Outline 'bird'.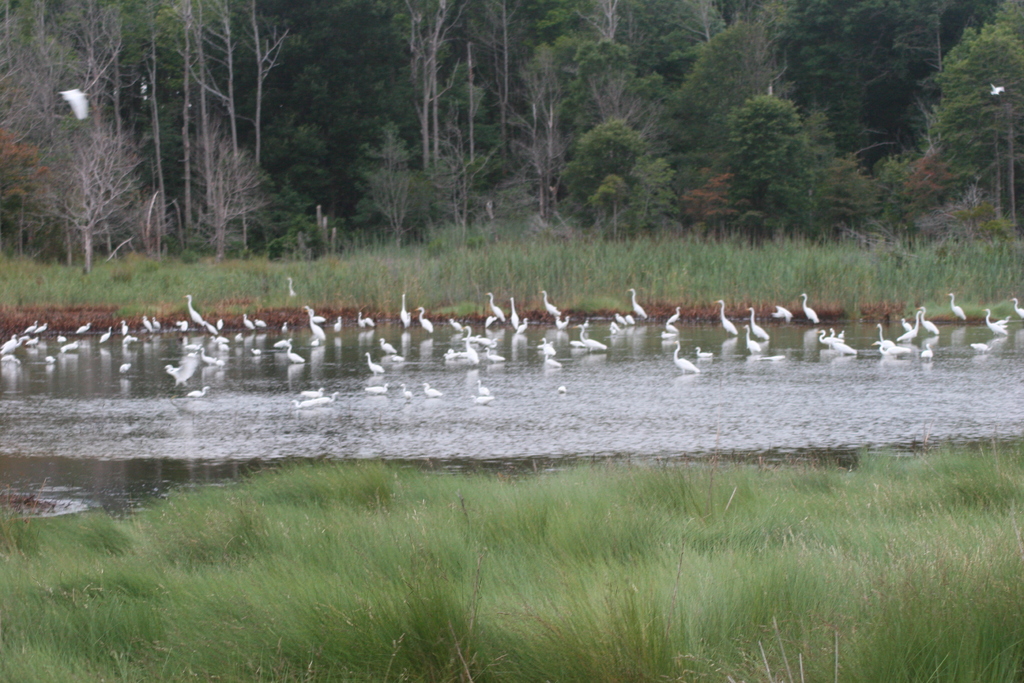
Outline: region(536, 339, 550, 359).
